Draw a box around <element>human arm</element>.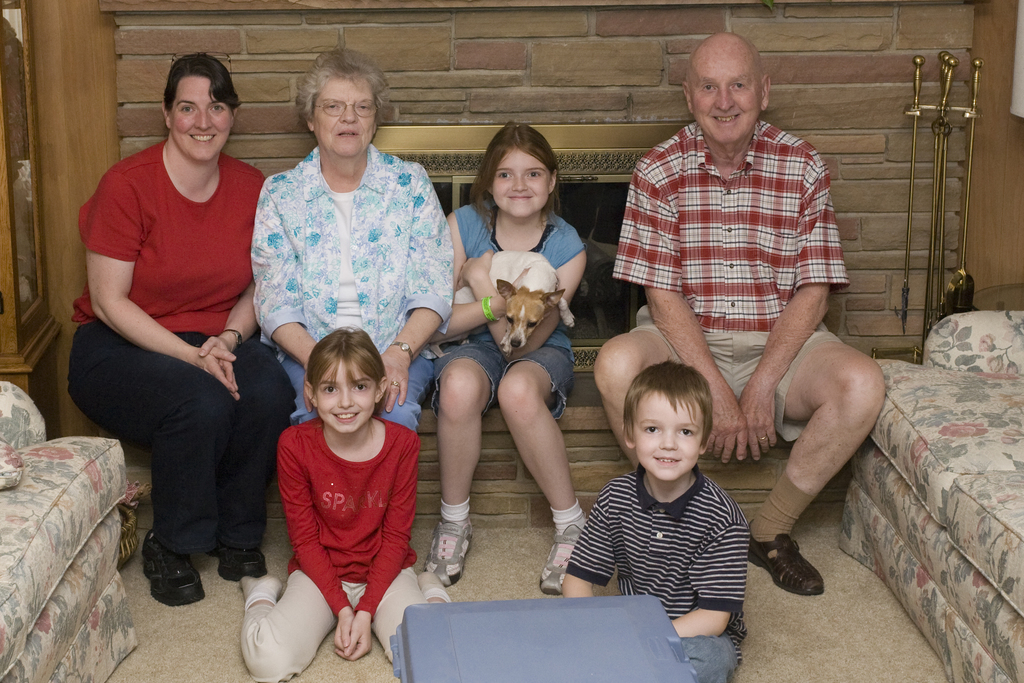
bbox=[667, 513, 748, 641].
